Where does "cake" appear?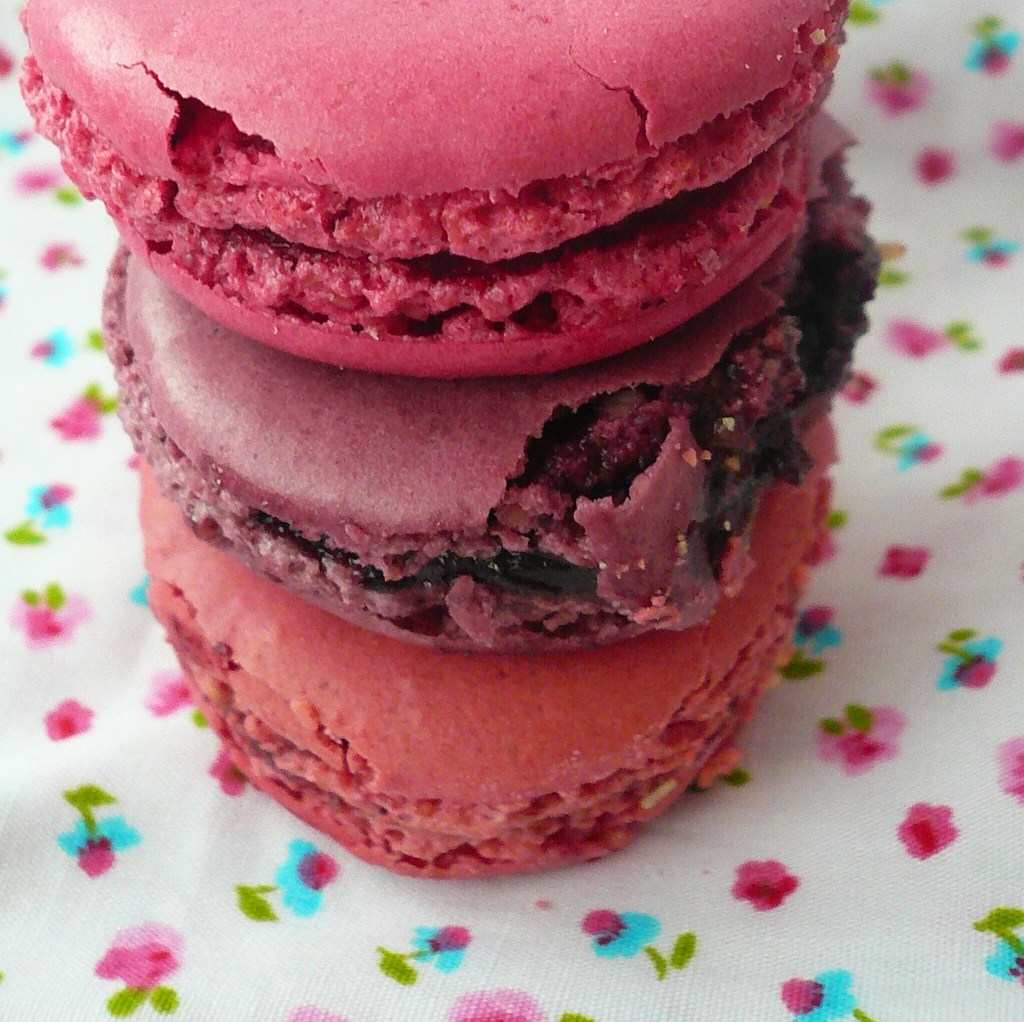
Appears at 0, 0, 891, 882.
